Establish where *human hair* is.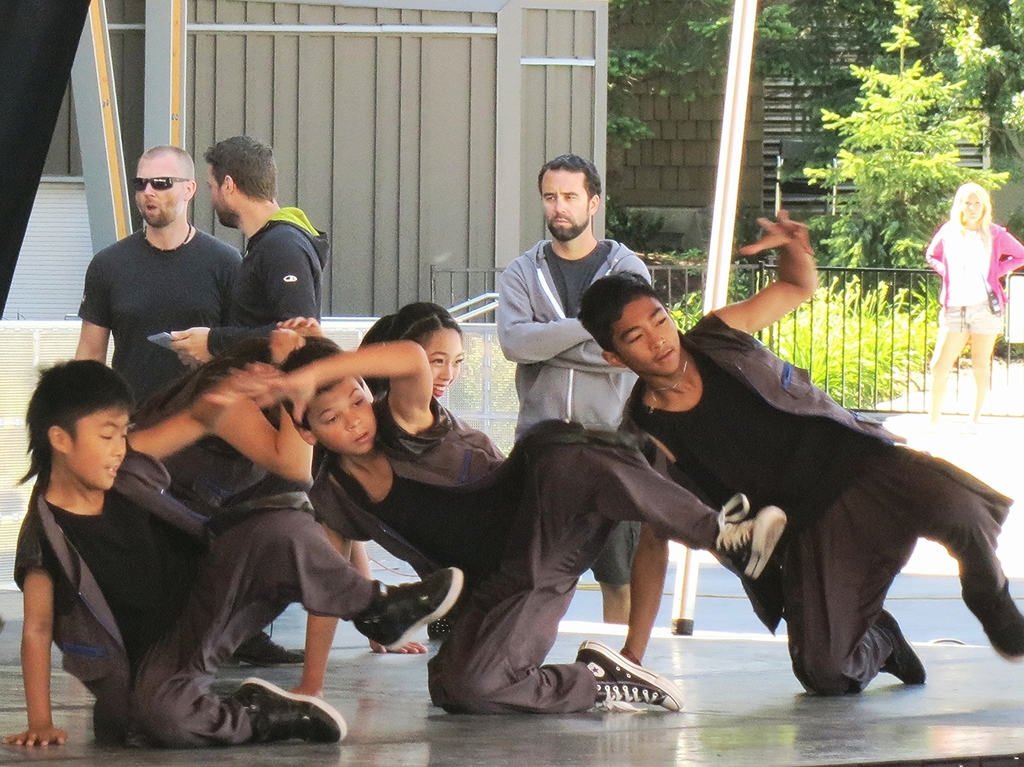
Established at 533:150:602:204.
